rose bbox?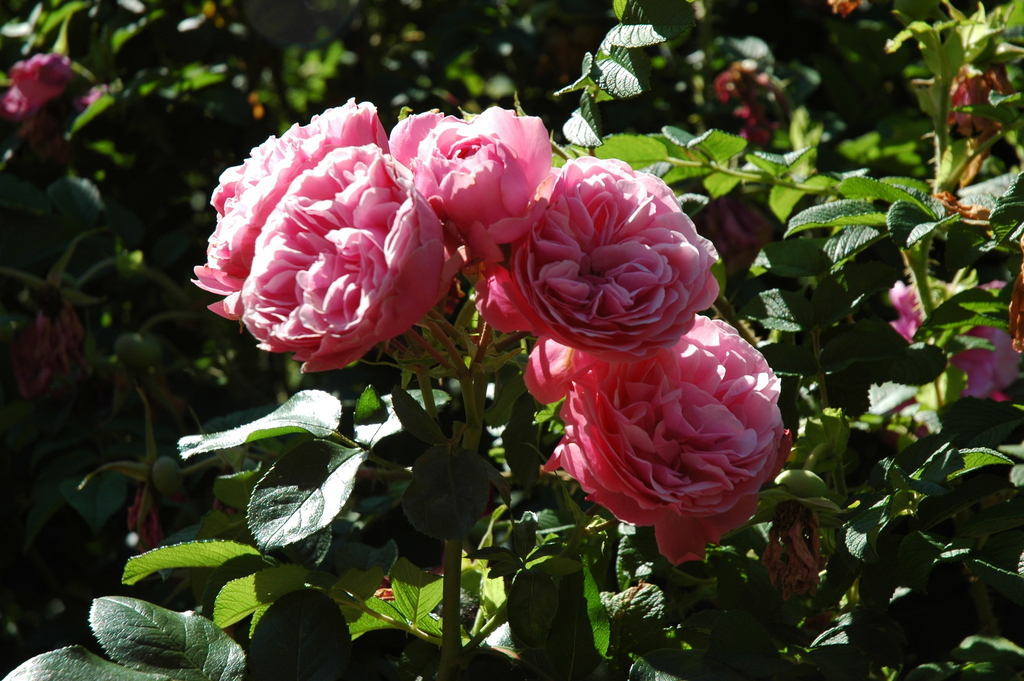
<region>1, 49, 72, 116</region>
